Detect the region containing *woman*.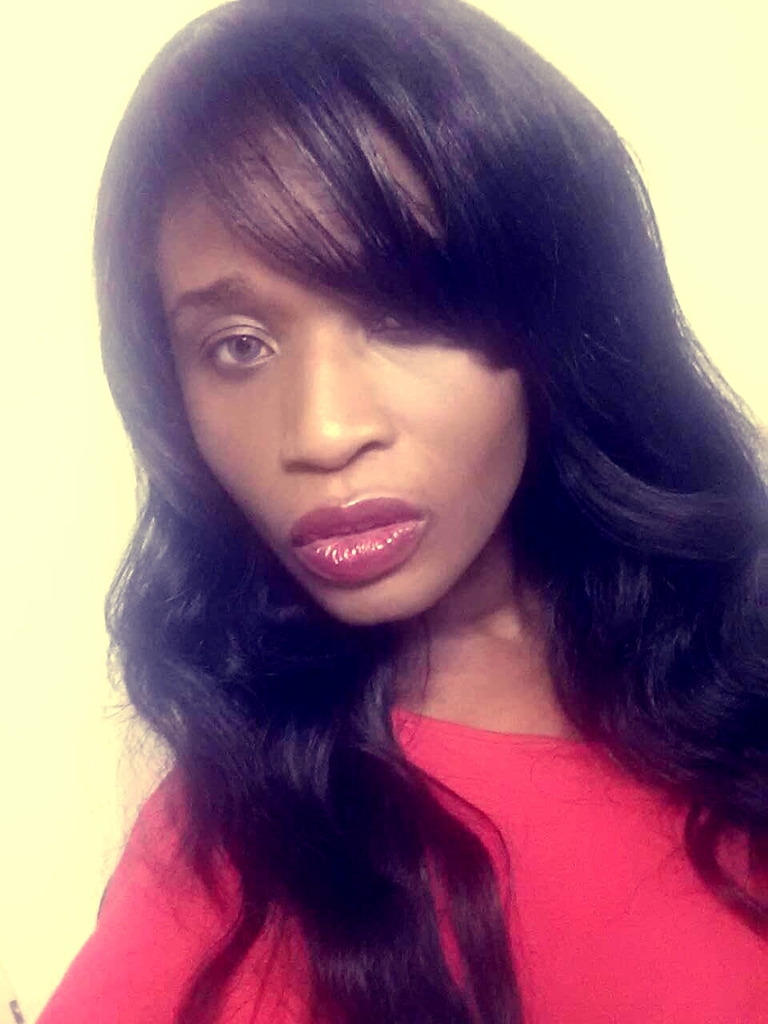
19, 23, 753, 990.
